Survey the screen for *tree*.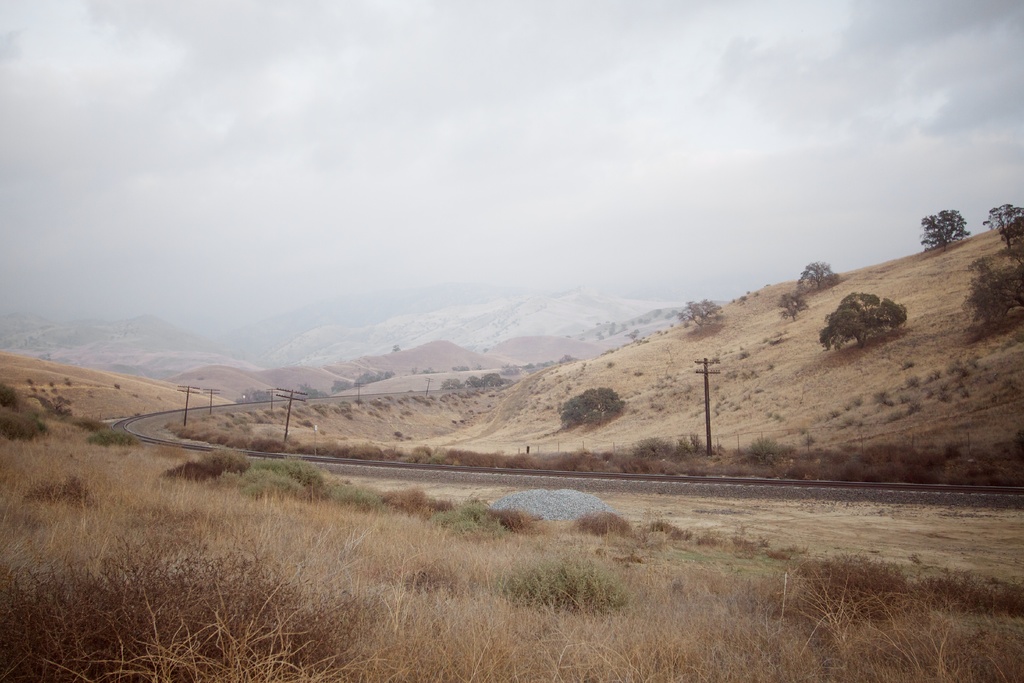
Survey found: 919/206/972/252.
